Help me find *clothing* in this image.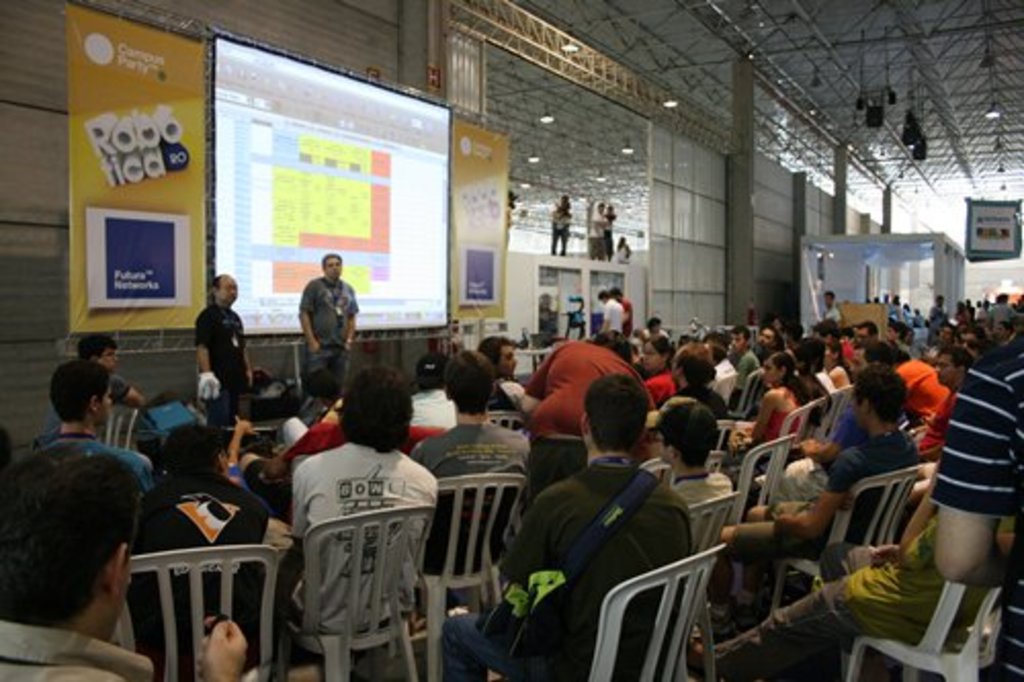
Found it: bbox=(299, 272, 354, 373).
